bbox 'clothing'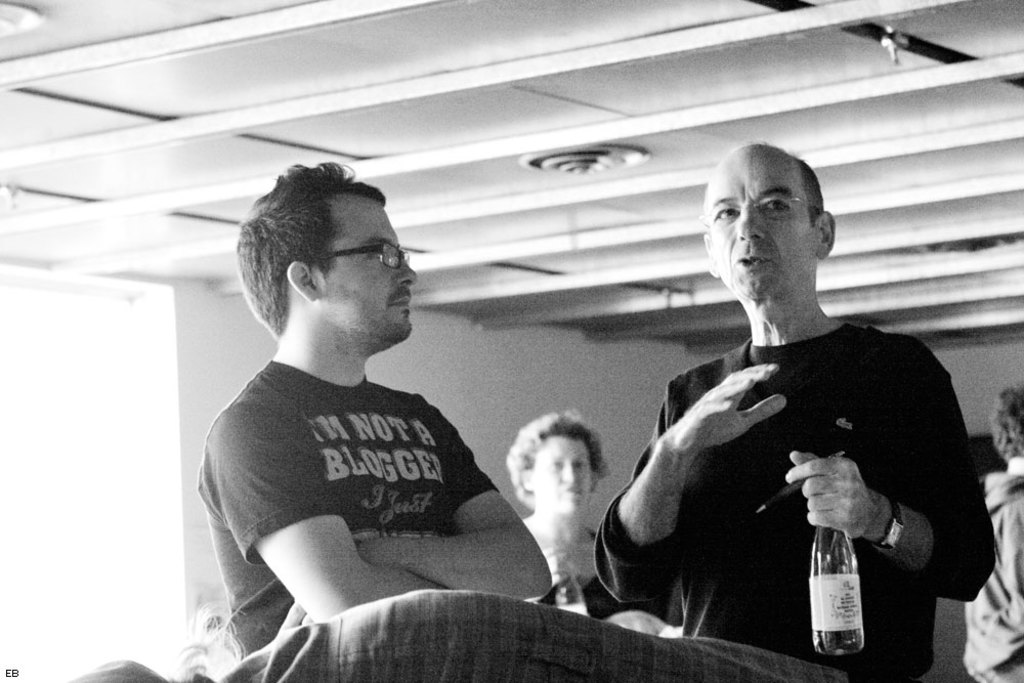
BBox(595, 268, 982, 669)
